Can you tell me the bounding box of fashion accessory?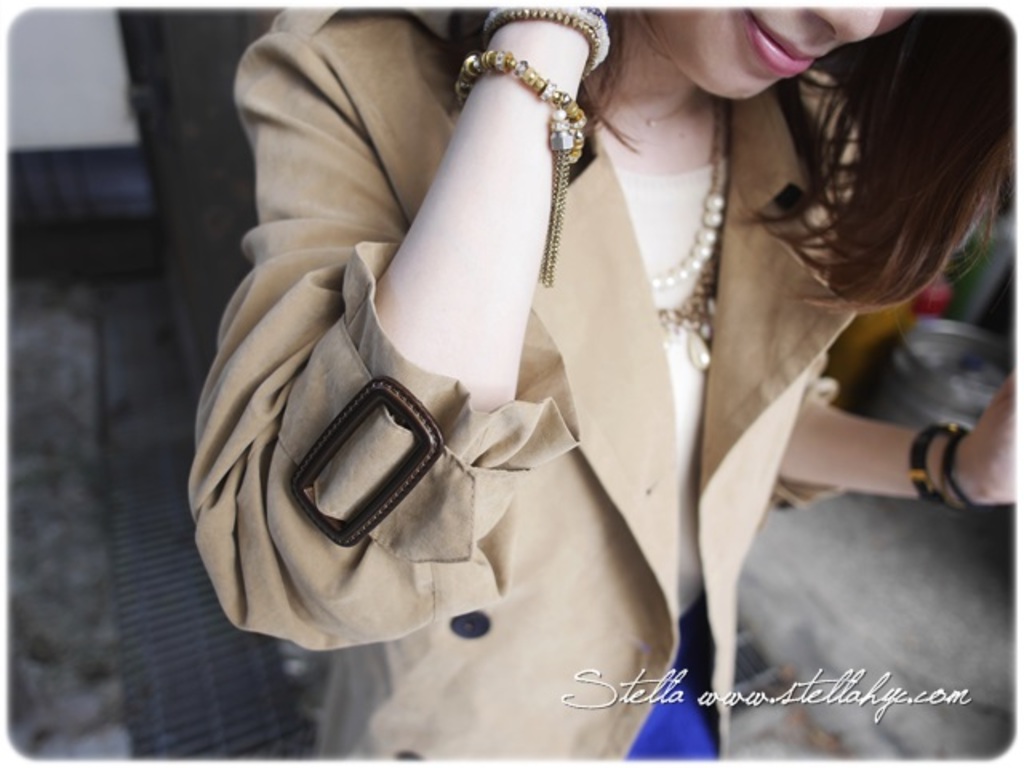
x1=480, y1=3, x2=605, y2=61.
